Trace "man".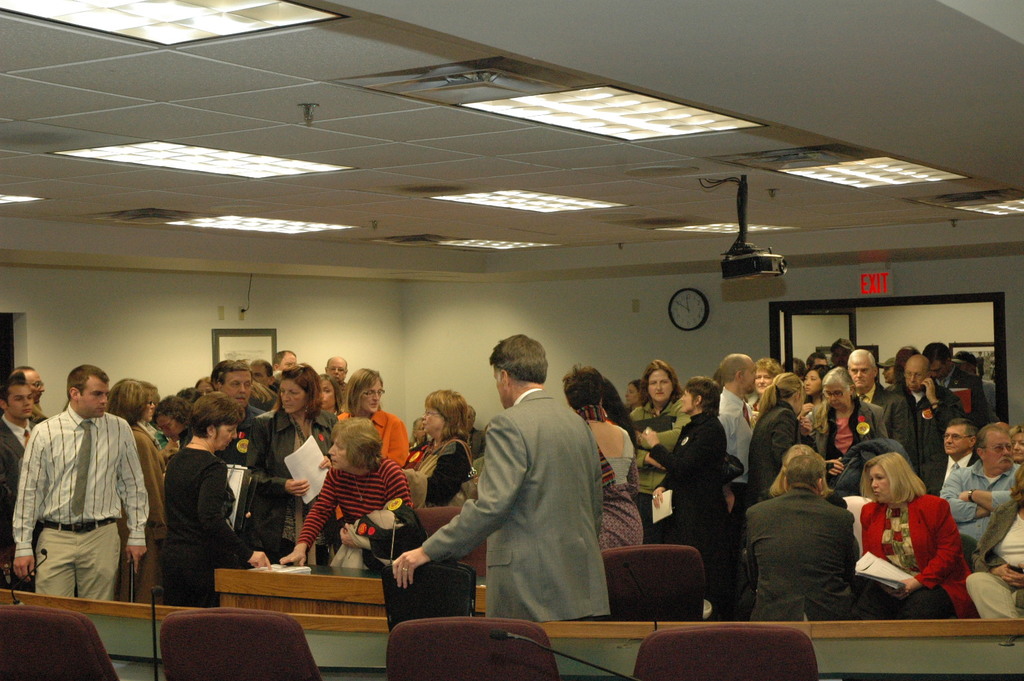
Traced to crop(15, 362, 149, 628).
